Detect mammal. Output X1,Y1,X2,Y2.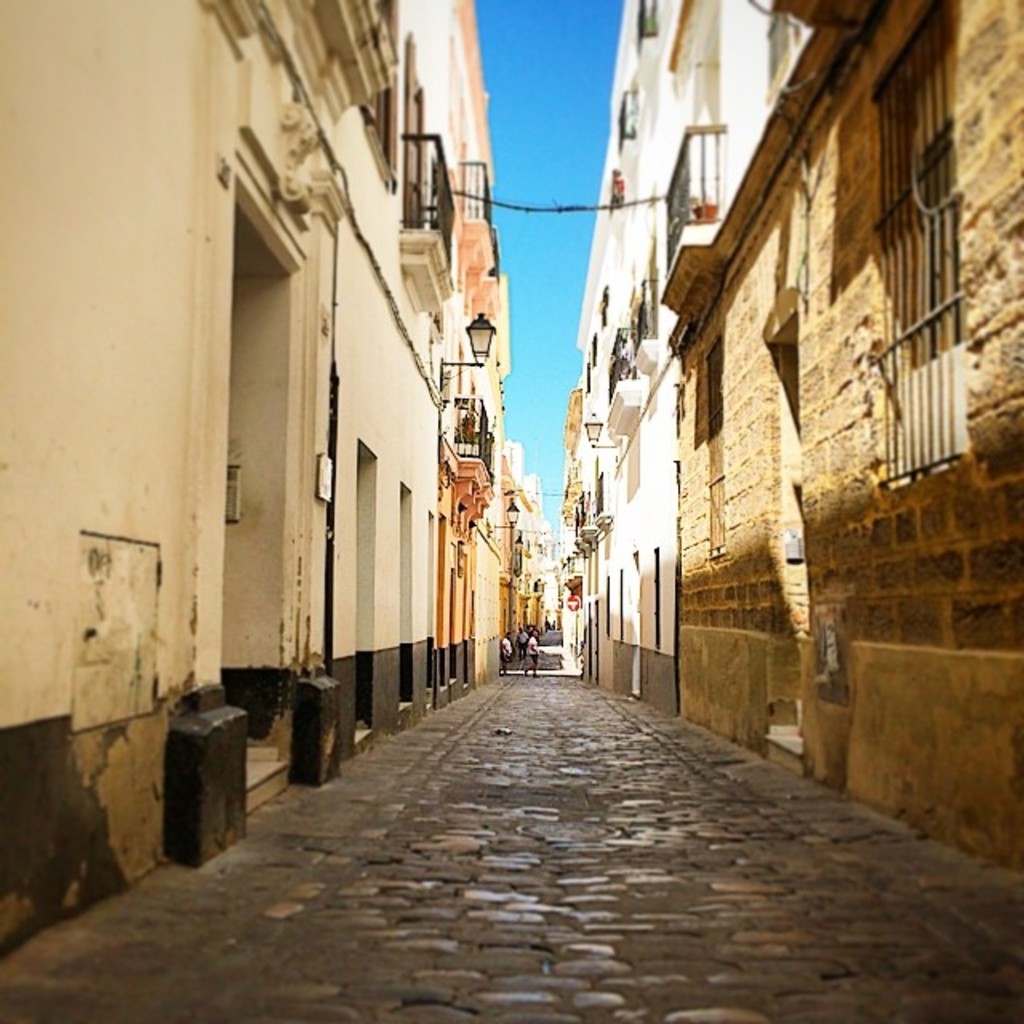
499,629,512,670.
